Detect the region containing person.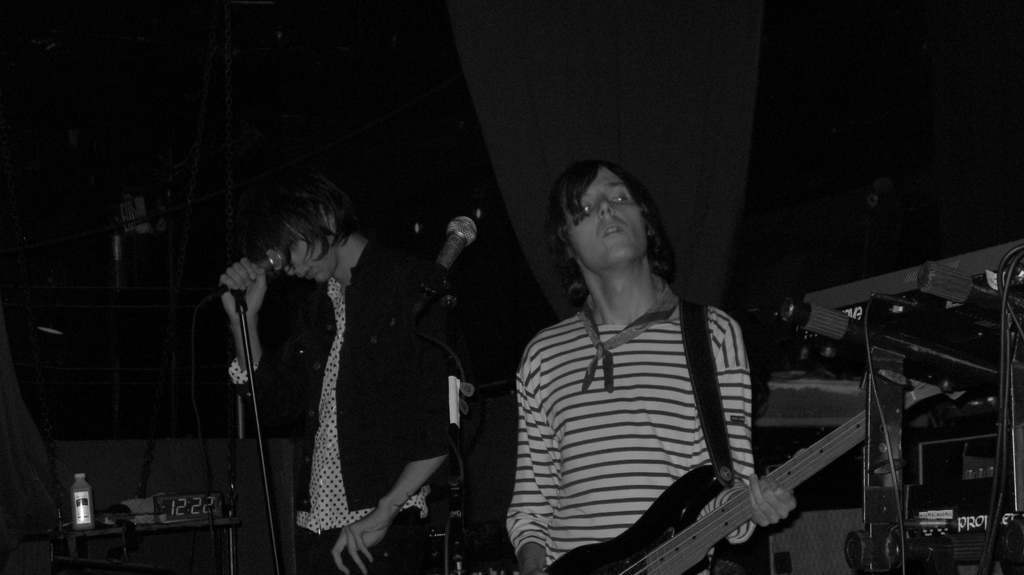
{"x1": 505, "y1": 159, "x2": 808, "y2": 574}.
